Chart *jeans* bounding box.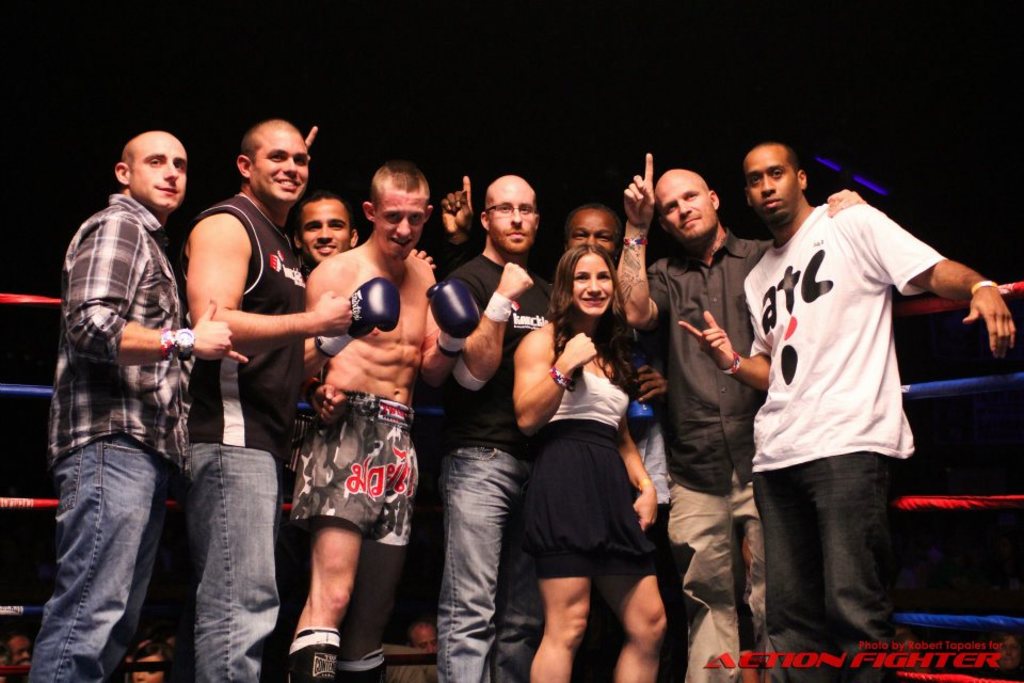
Charted: detection(28, 433, 165, 682).
